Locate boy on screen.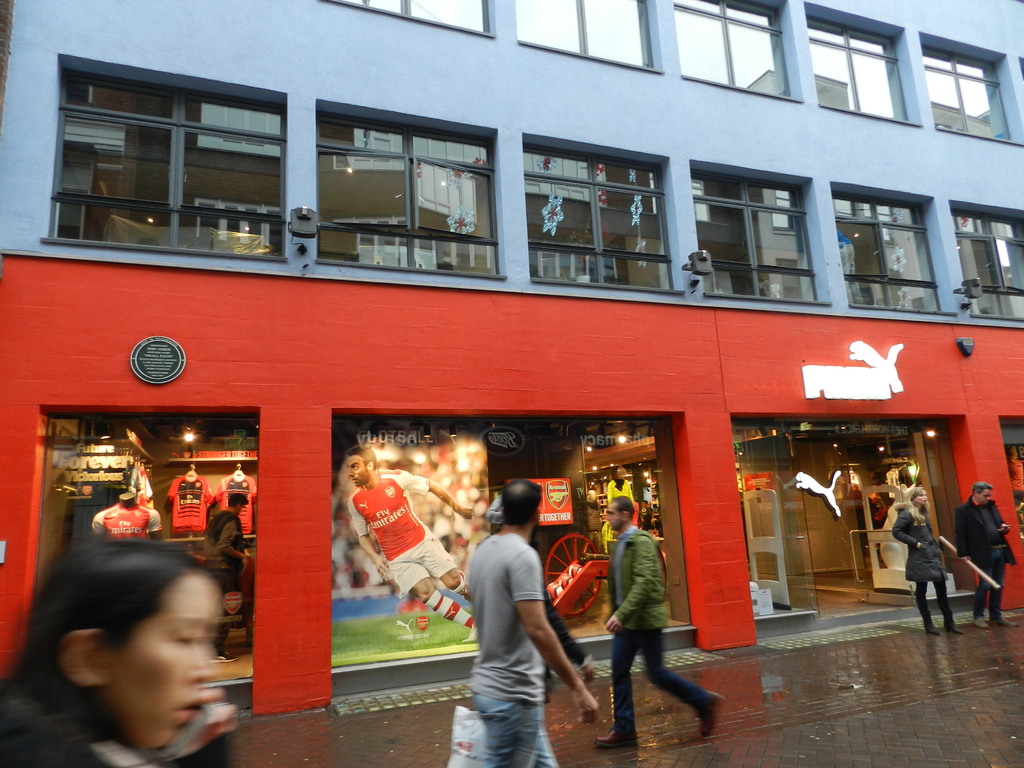
On screen at <box>348,448,479,644</box>.
